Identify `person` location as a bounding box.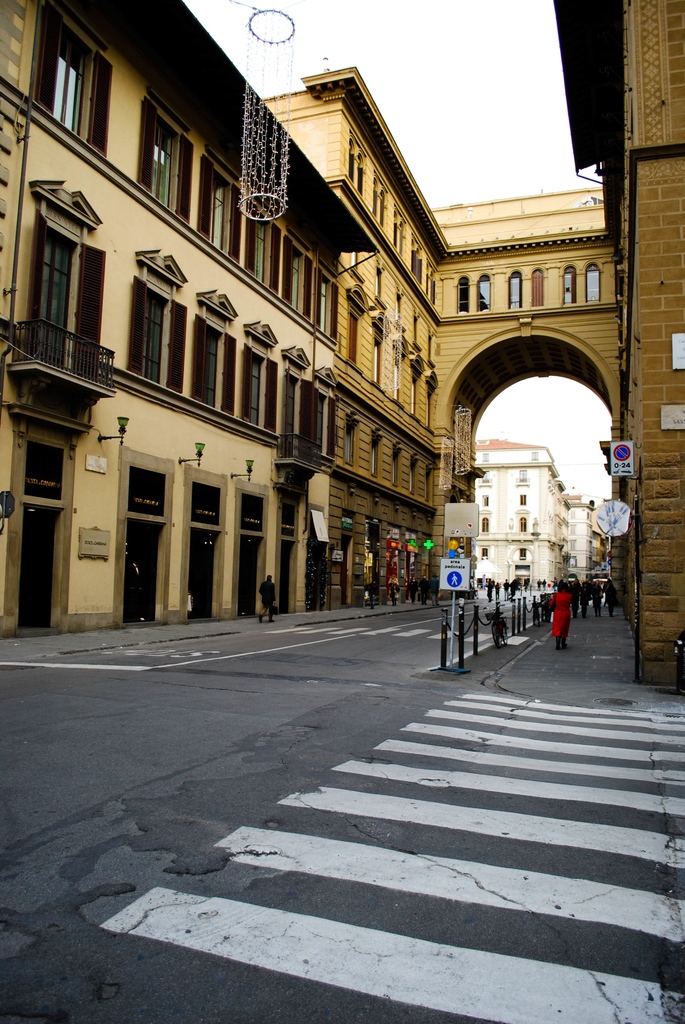
[x1=547, y1=579, x2=574, y2=646].
